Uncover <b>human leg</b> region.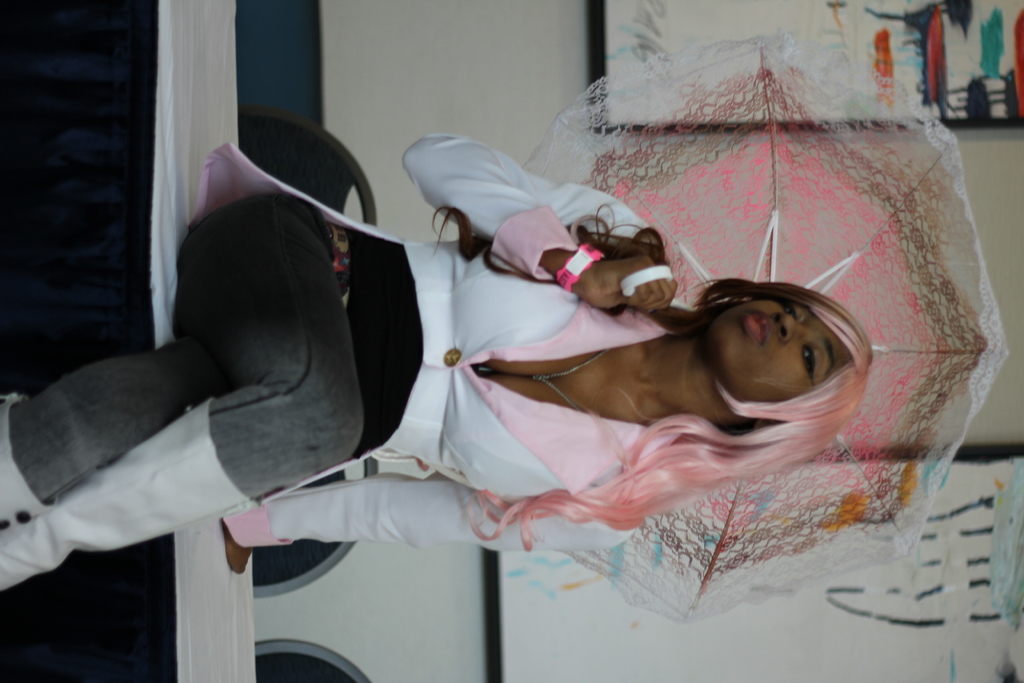
Uncovered: x1=0, y1=189, x2=359, y2=598.
